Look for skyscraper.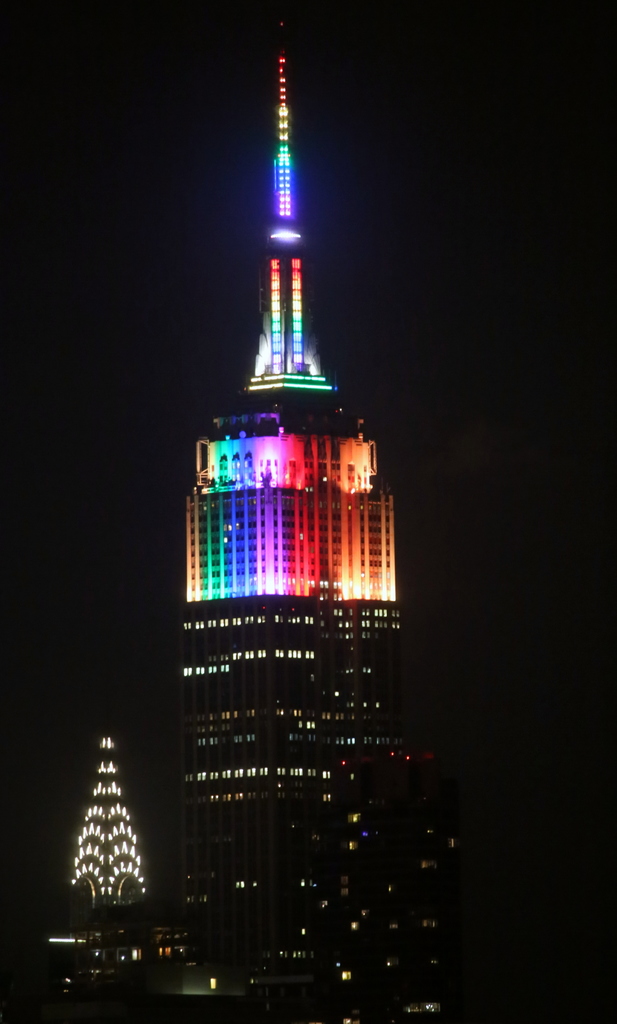
Found: box(145, 50, 467, 1023).
